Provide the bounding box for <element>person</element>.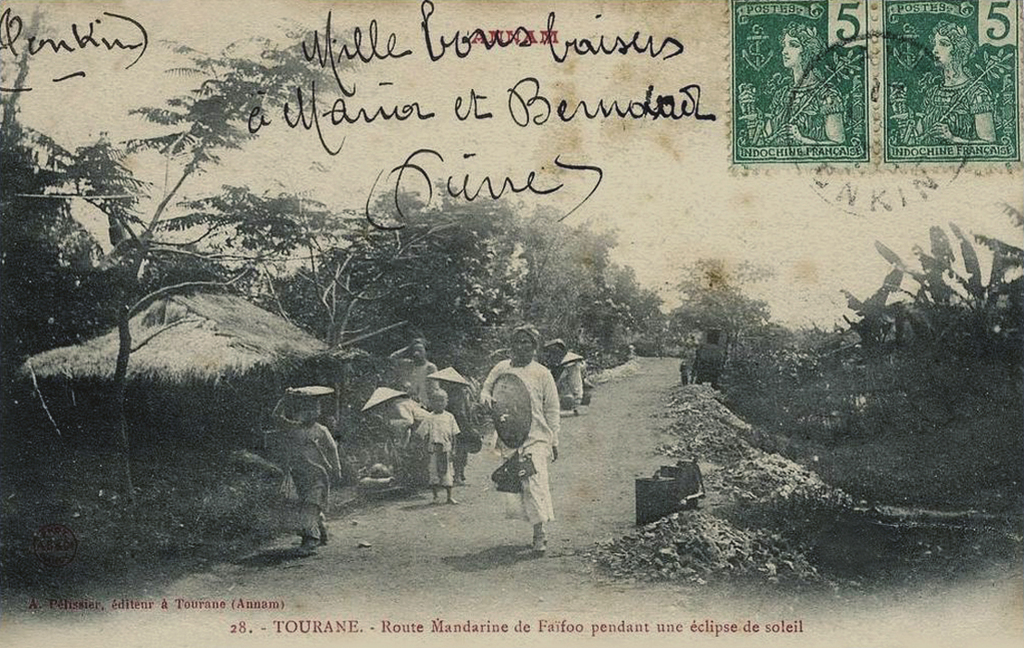
select_region(426, 365, 472, 478).
